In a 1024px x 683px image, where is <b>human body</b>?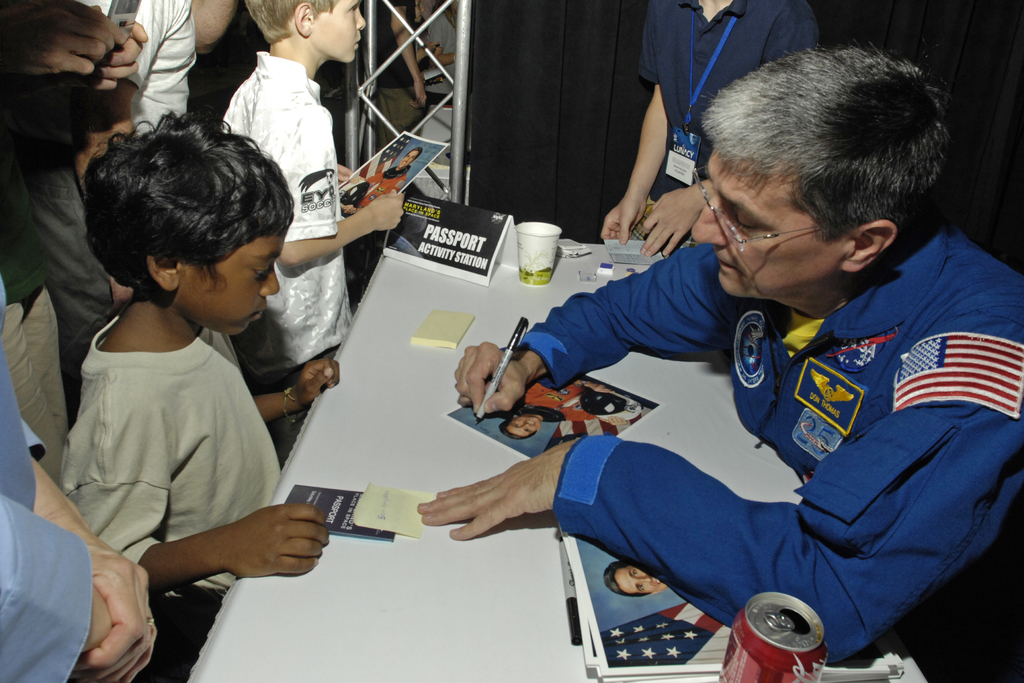
<bbox>74, 0, 232, 136</bbox>.
